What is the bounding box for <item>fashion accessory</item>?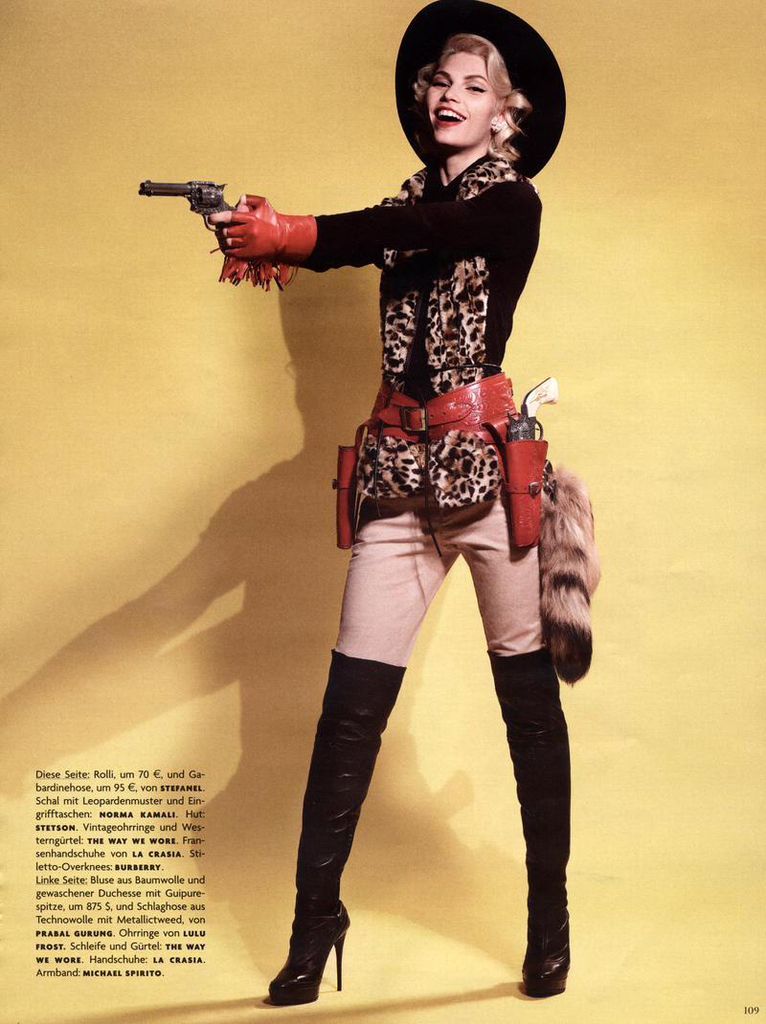
<region>269, 643, 407, 1014</region>.
